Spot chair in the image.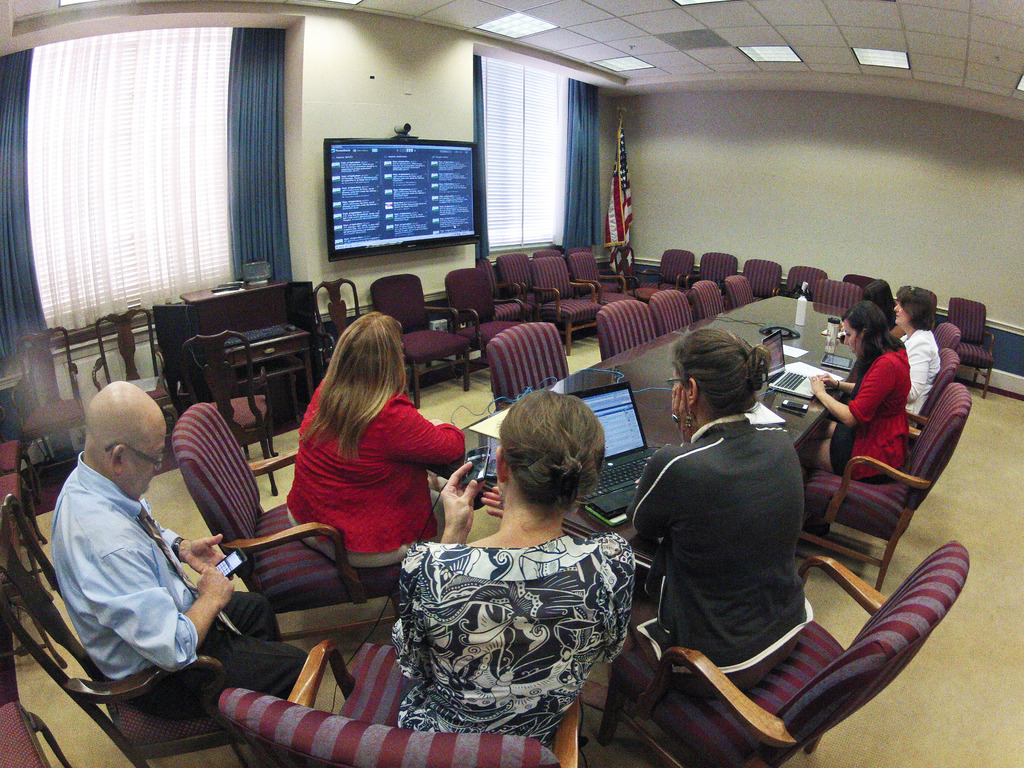
chair found at bbox=[725, 274, 753, 312].
